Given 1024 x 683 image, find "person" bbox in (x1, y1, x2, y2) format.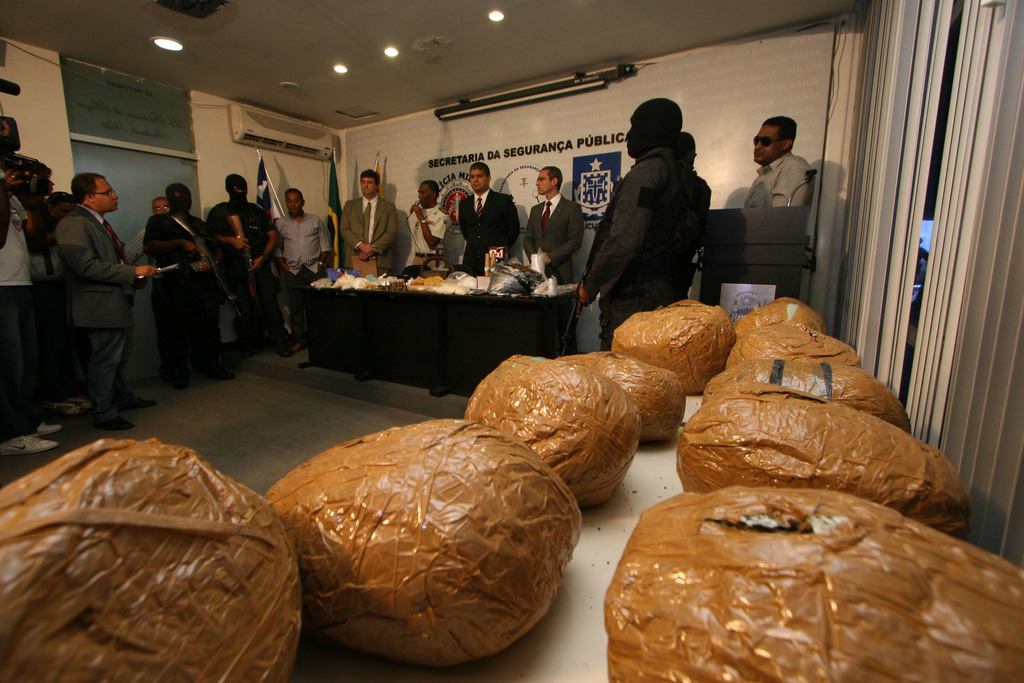
(337, 167, 398, 277).
